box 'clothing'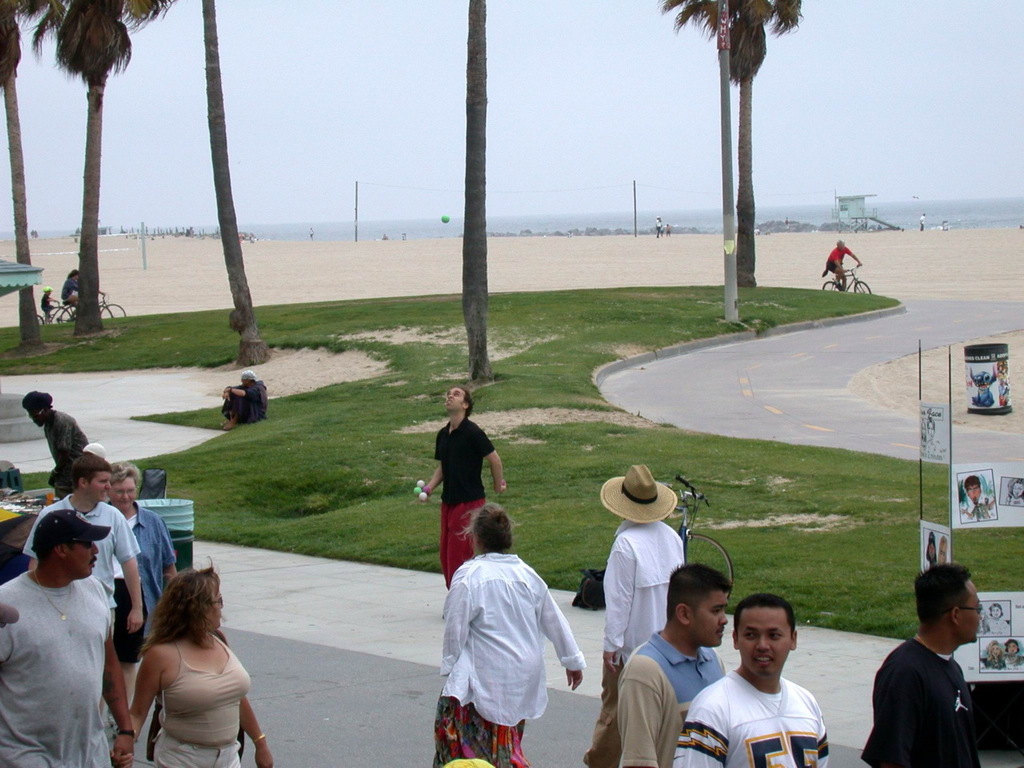
bbox=[921, 218, 922, 229]
